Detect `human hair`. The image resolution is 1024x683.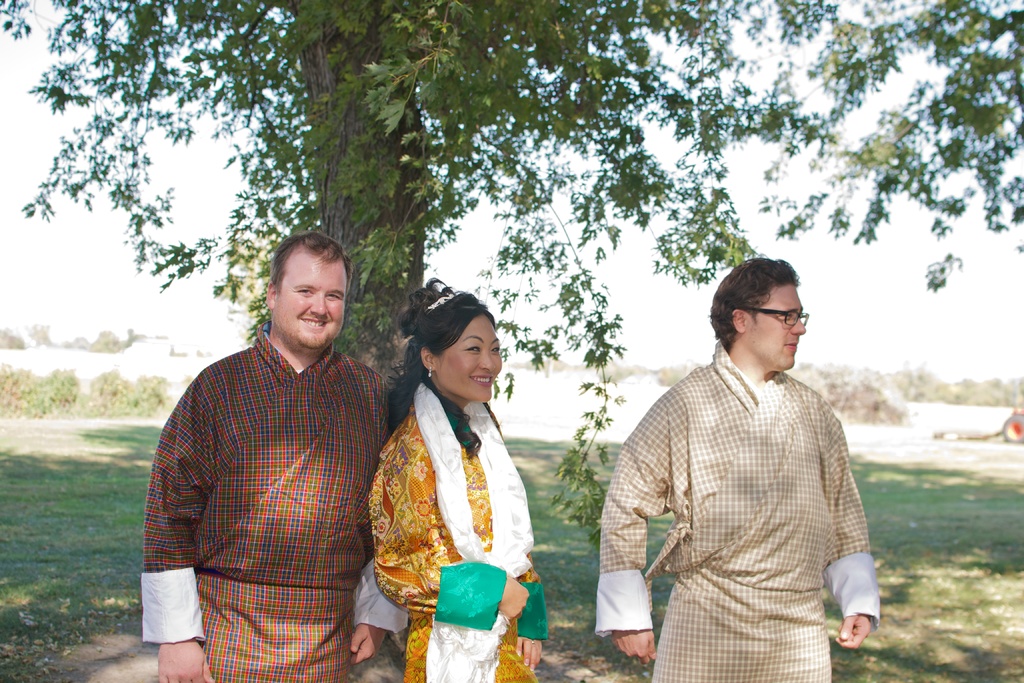
l=270, t=231, r=350, b=298.
